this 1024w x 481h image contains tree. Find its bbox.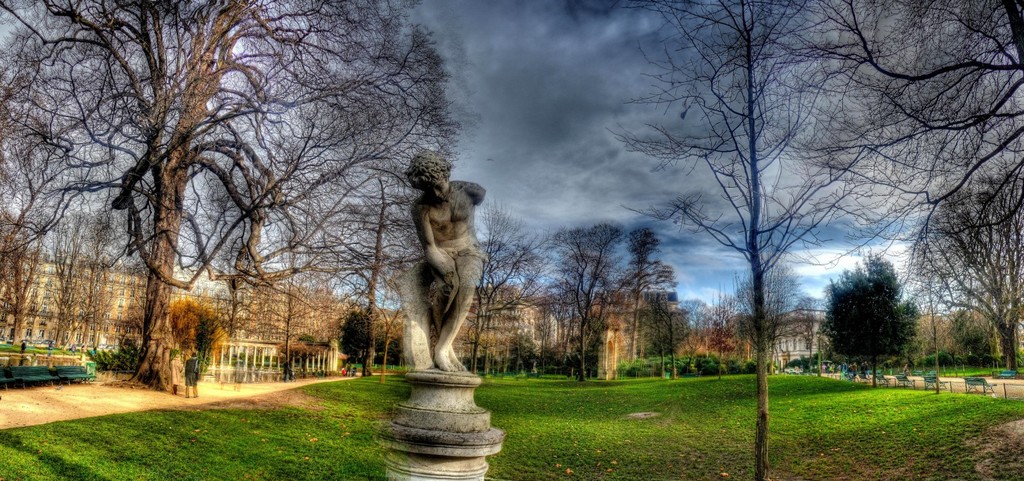
[left=630, top=0, right=1023, bottom=480].
